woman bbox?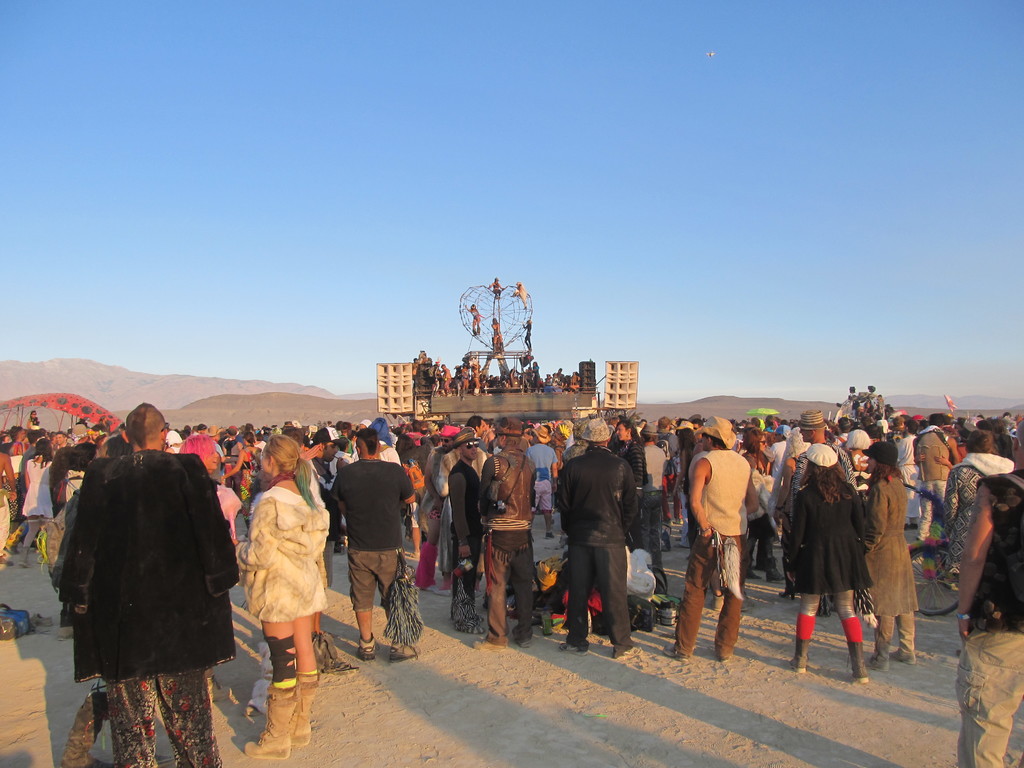
detection(570, 371, 580, 392)
